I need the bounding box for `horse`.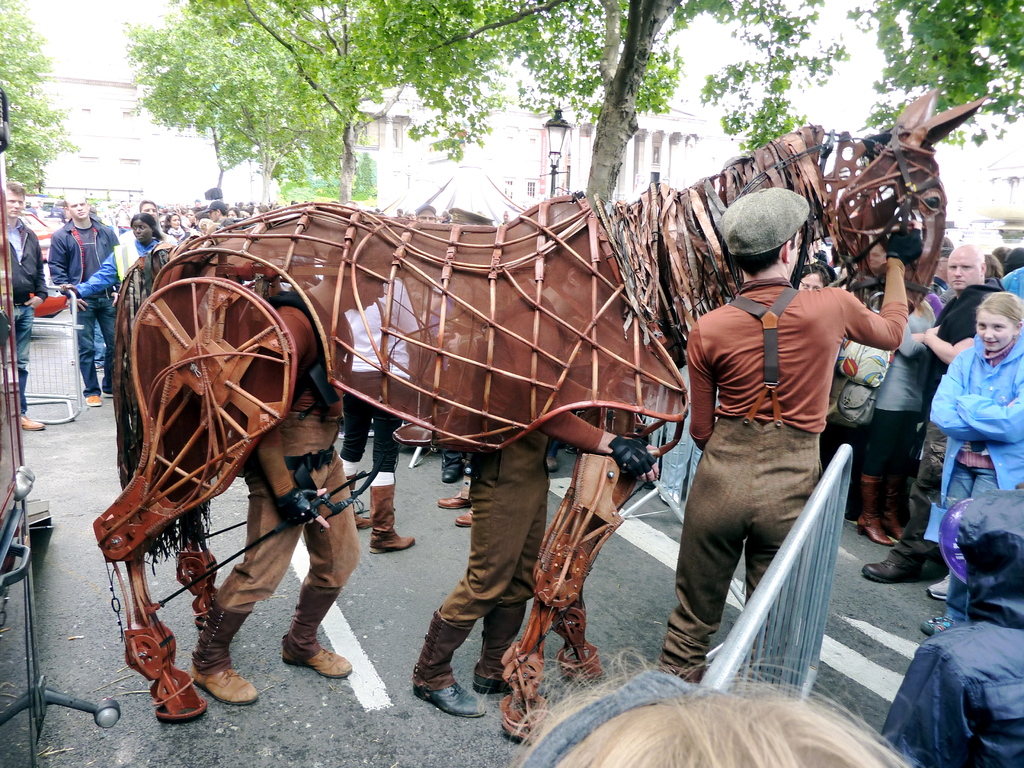
Here it is: (x1=89, y1=81, x2=992, y2=755).
